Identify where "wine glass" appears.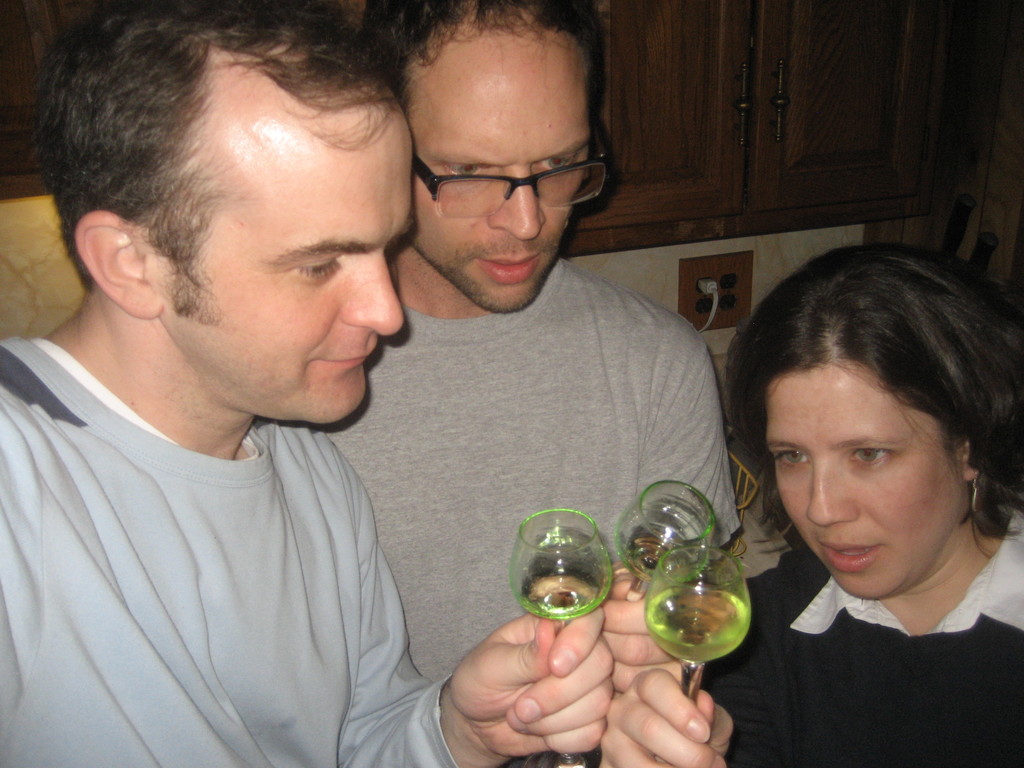
Appears at [507, 509, 611, 621].
